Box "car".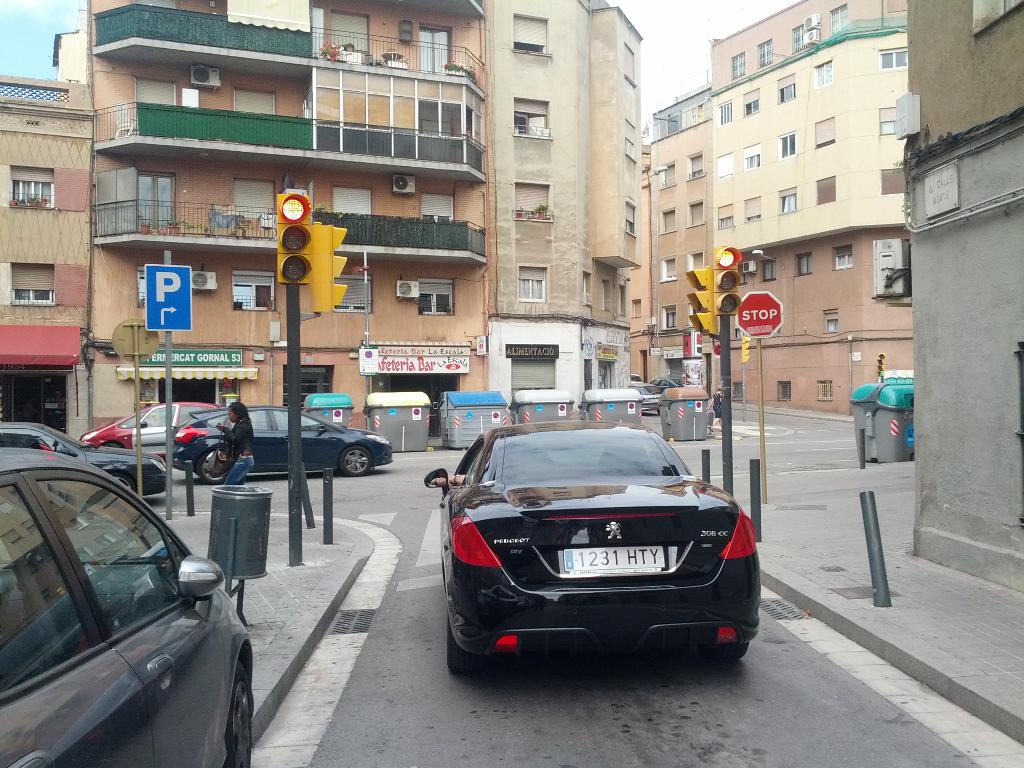
{"x1": 0, "y1": 449, "x2": 255, "y2": 767}.
